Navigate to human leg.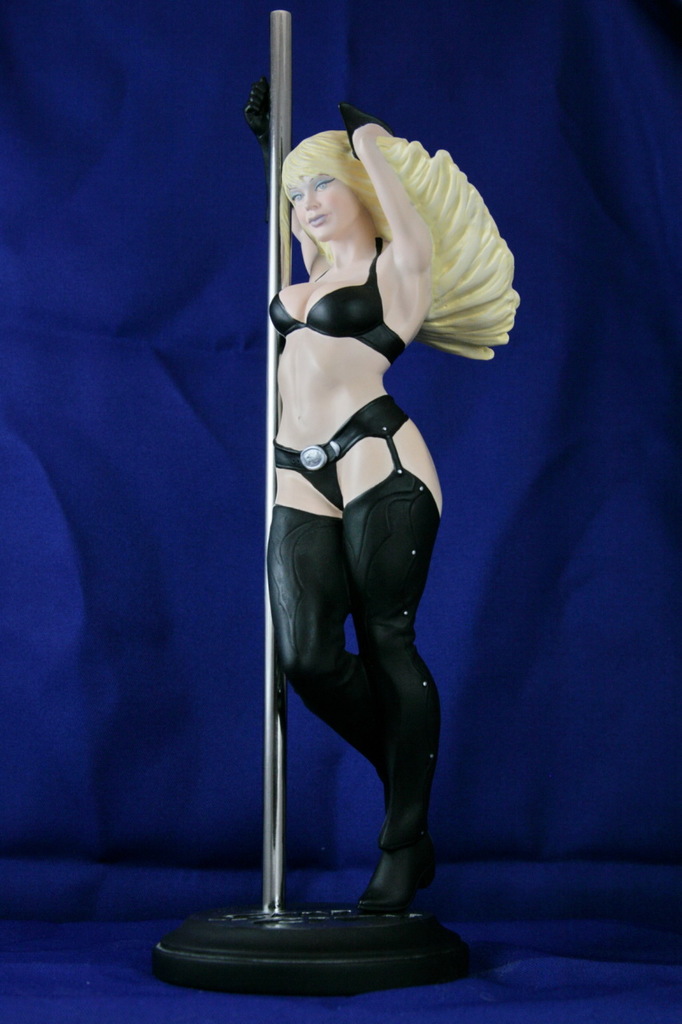
Navigation target: 273:459:395:776.
